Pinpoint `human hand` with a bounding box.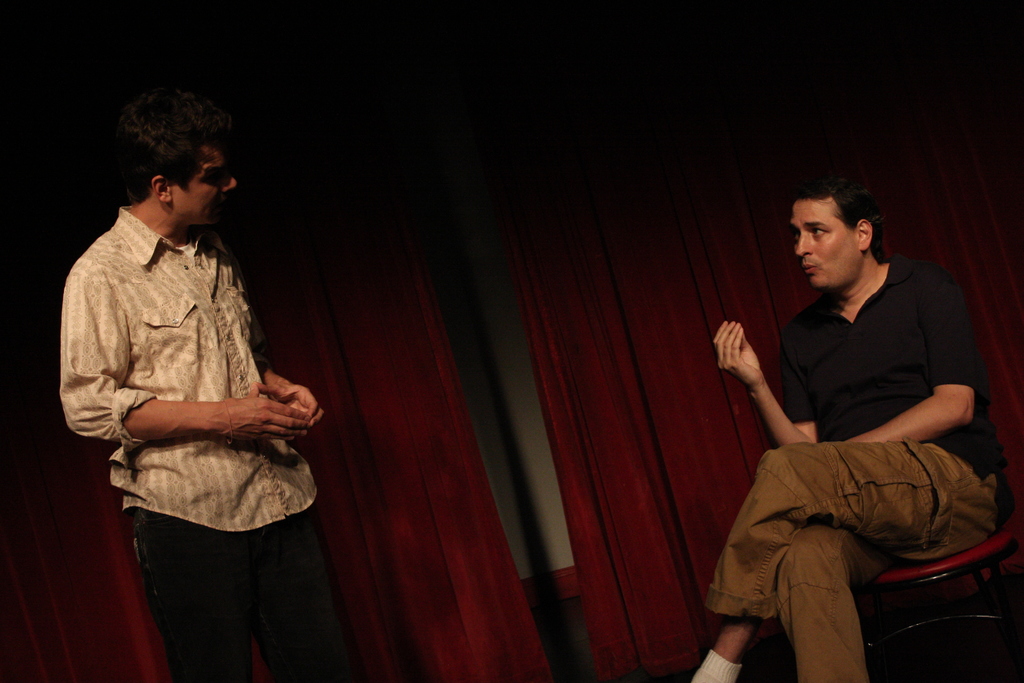
pyautogui.locateOnScreen(253, 368, 326, 427).
